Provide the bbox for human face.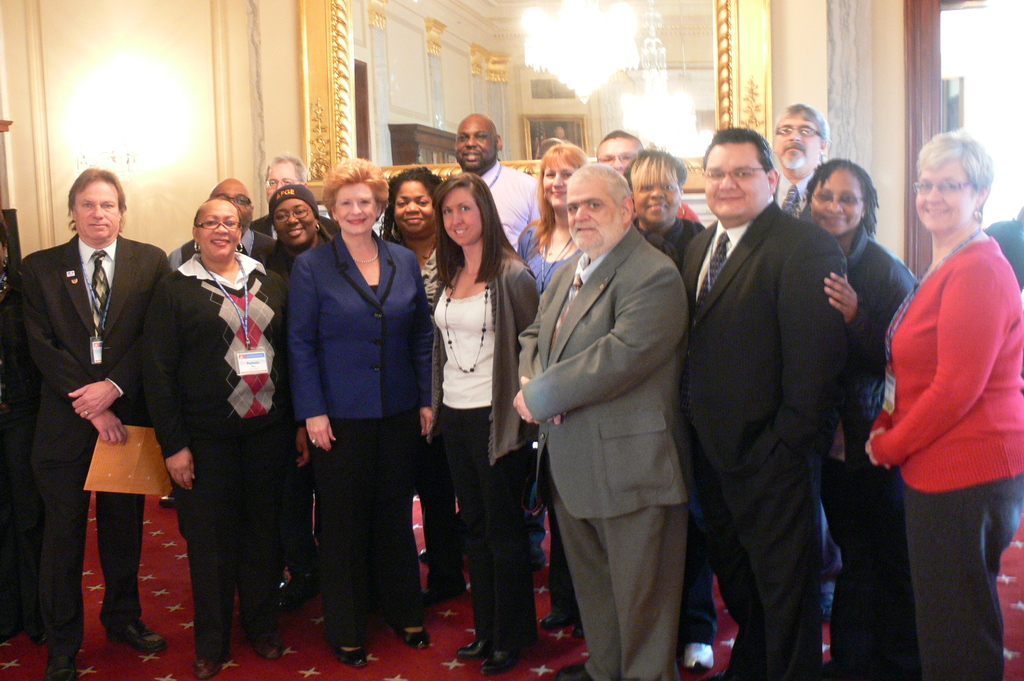
(left=596, top=140, right=637, bottom=173).
